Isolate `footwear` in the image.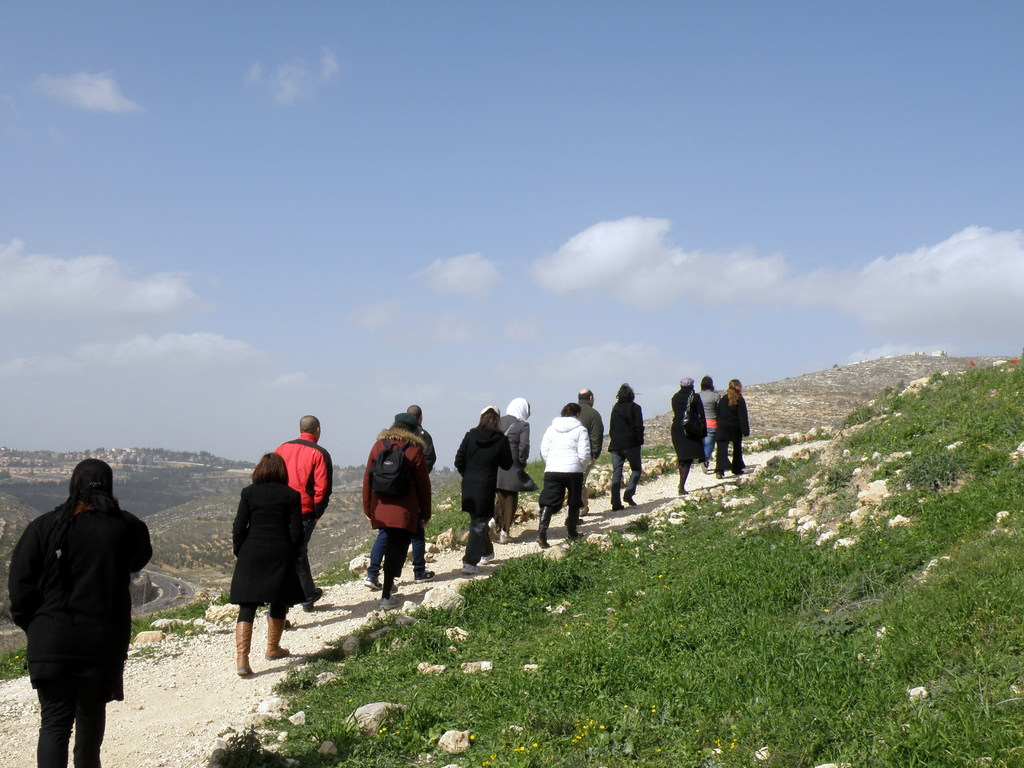
Isolated region: x1=380 y1=599 x2=396 y2=605.
